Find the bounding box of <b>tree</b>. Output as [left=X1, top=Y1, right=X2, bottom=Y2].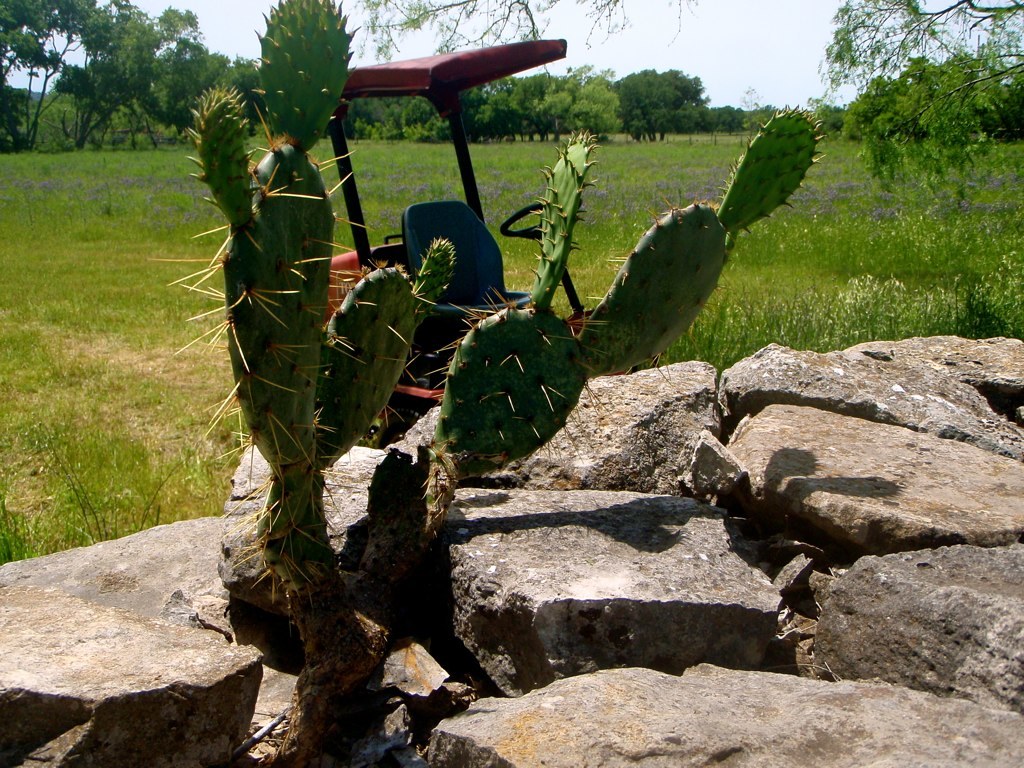
[left=611, top=63, right=712, bottom=154].
